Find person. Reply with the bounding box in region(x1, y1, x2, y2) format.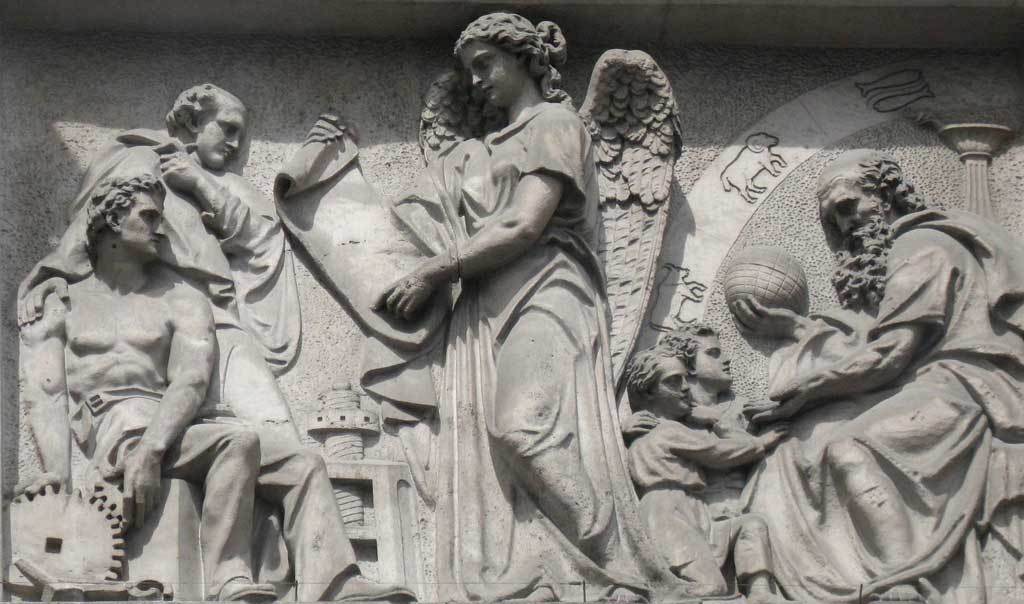
region(614, 314, 775, 603).
